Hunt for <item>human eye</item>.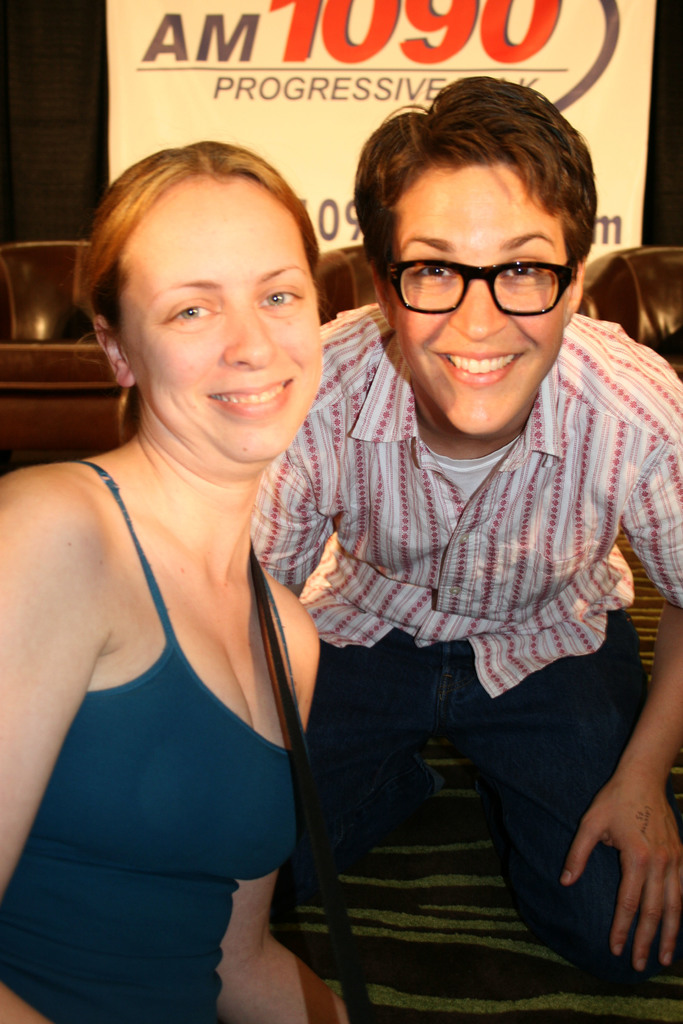
Hunted down at left=415, top=261, right=451, bottom=278.
